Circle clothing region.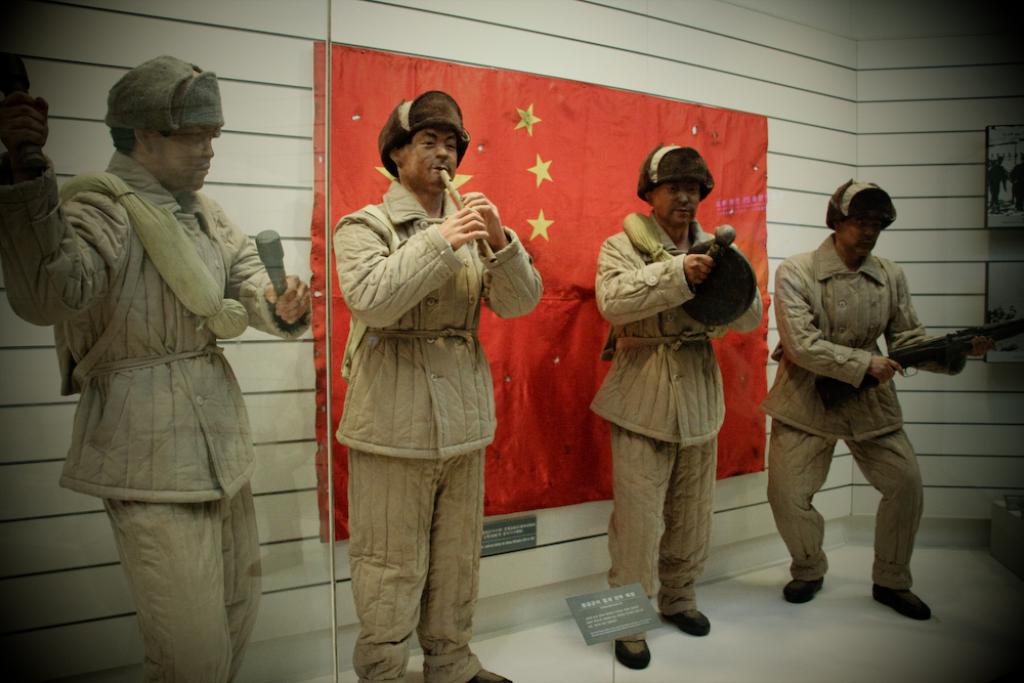
Region: x1=335 y1=178 x2=546 y2=682.
